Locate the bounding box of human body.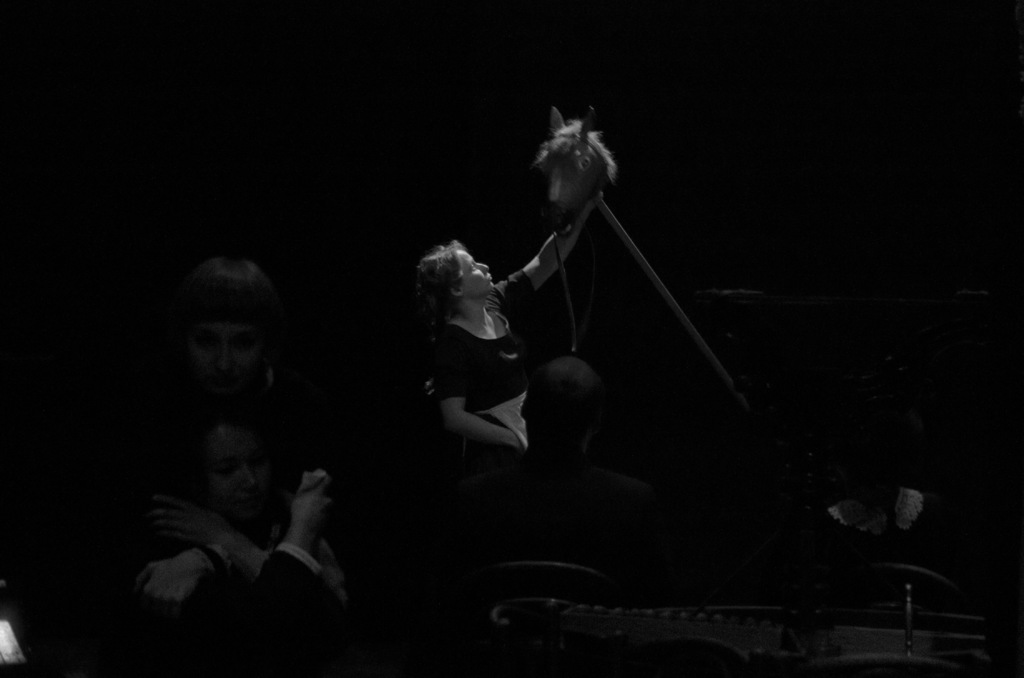
Bounding box: crop(414, 104, 632, 444).
